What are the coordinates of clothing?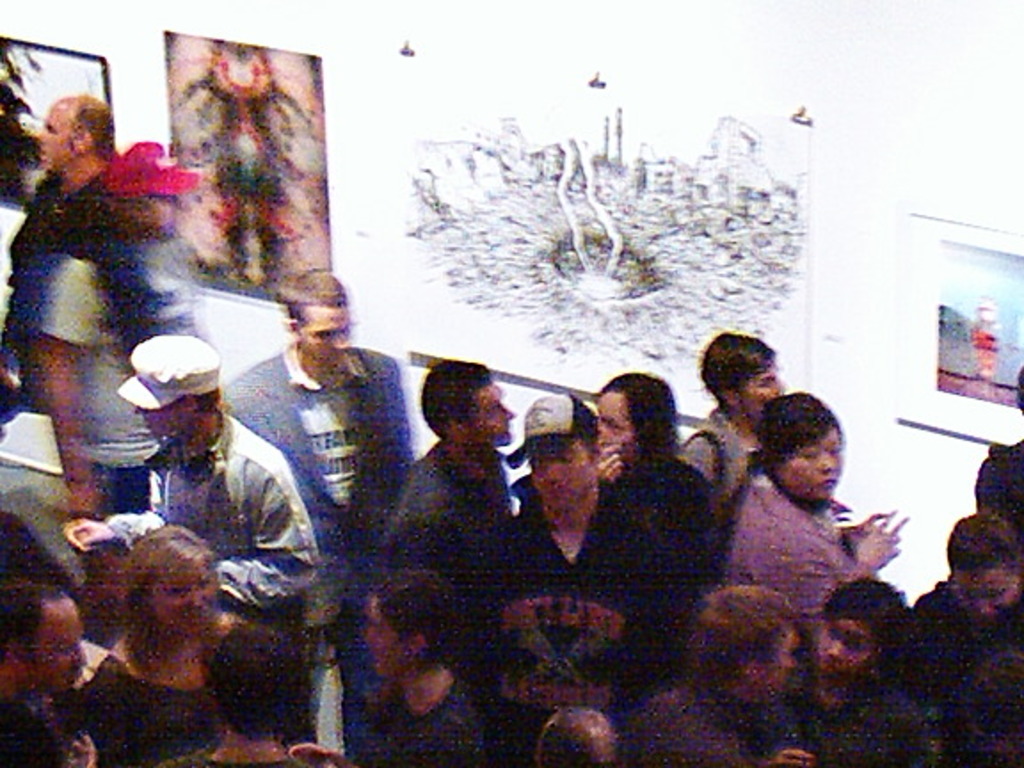
(left=181, top=736, right=334, bottom=766).
